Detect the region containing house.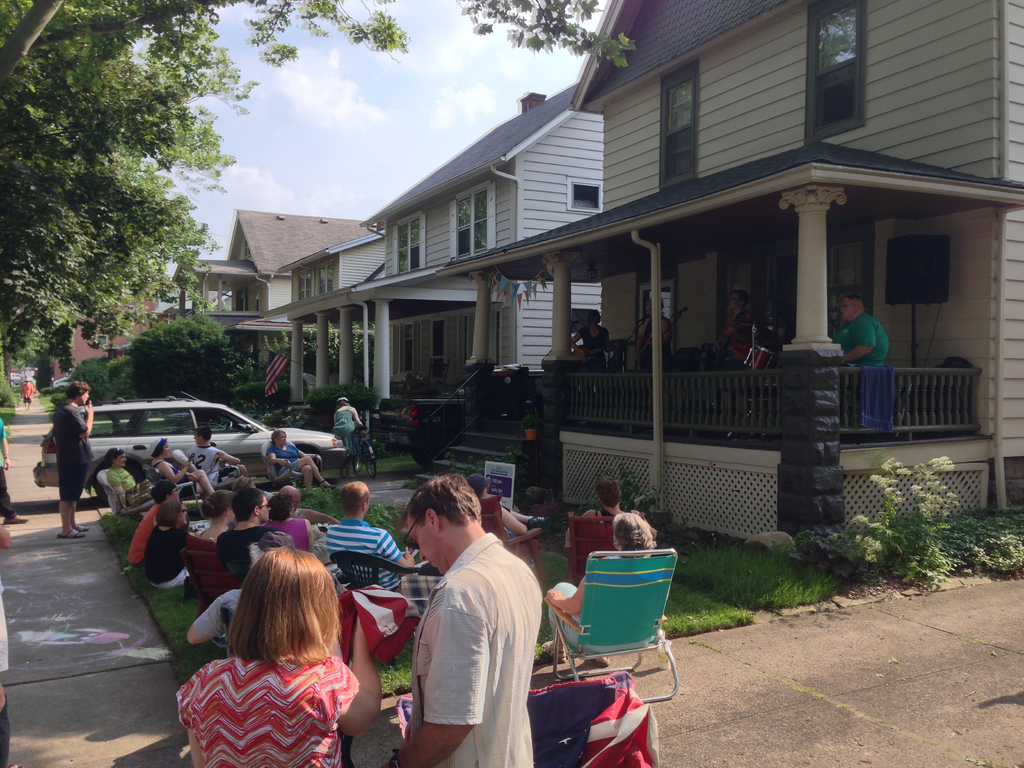
left=161, top=206, right=387, bottom=387.
